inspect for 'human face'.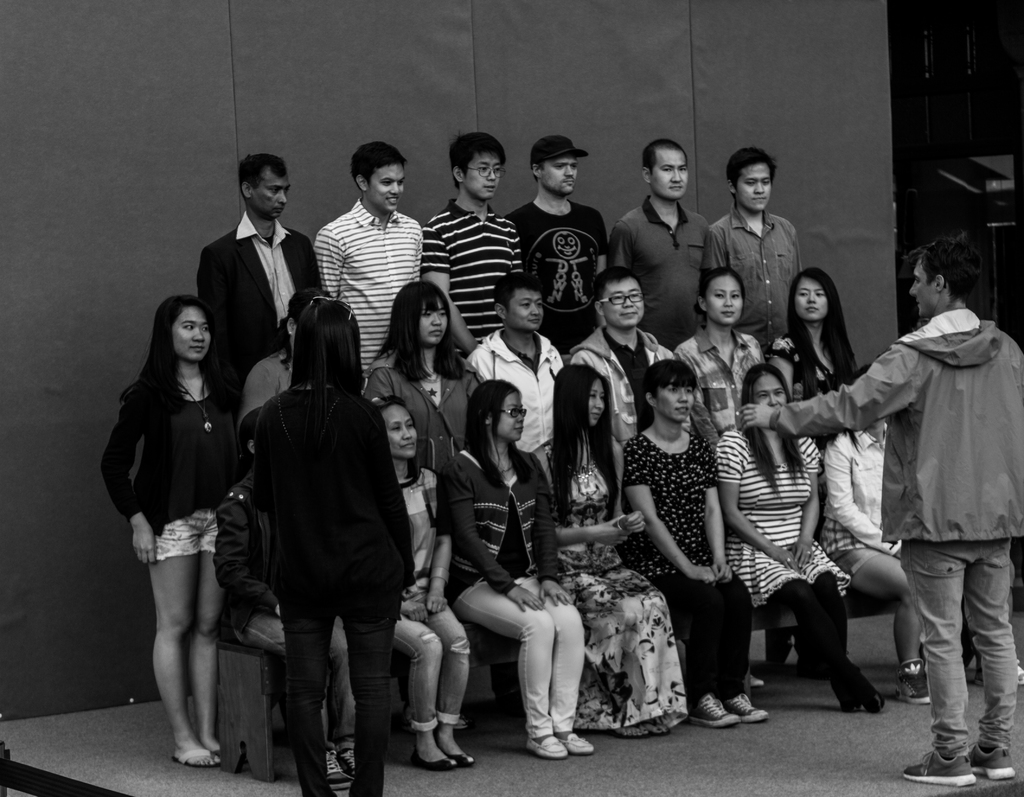
Inspection: box=[735, 166, 771, 213].
